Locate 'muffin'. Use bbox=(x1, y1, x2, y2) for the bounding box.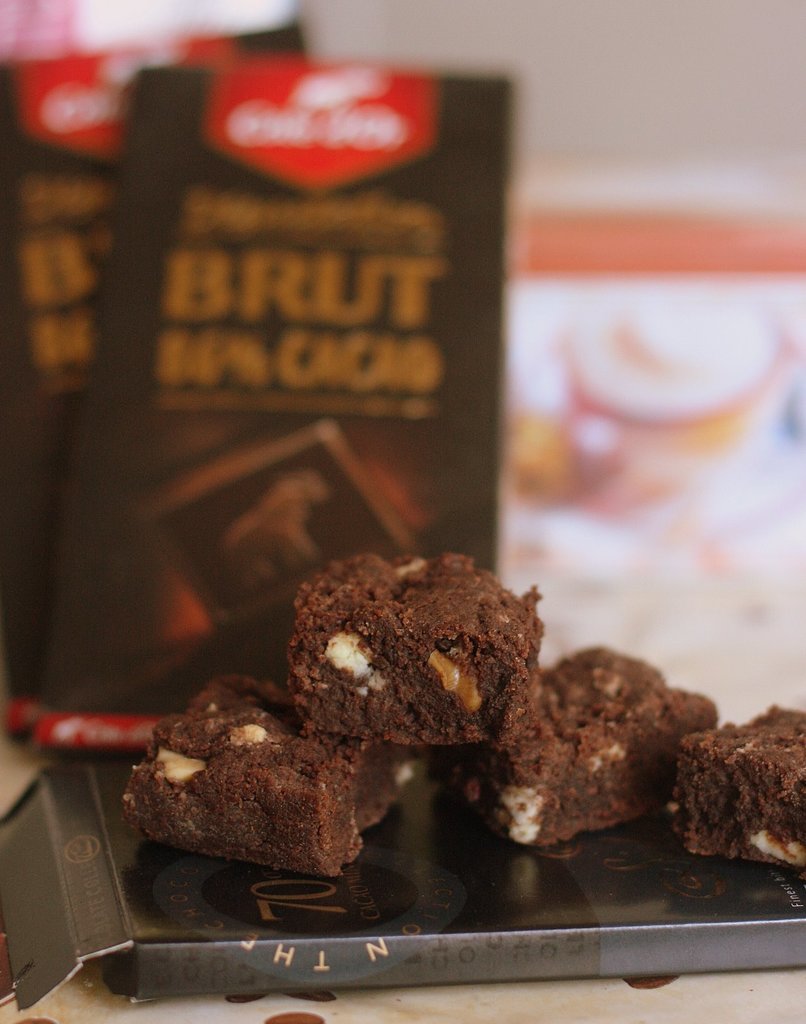
bbox=(451, 636, 722, 861).
